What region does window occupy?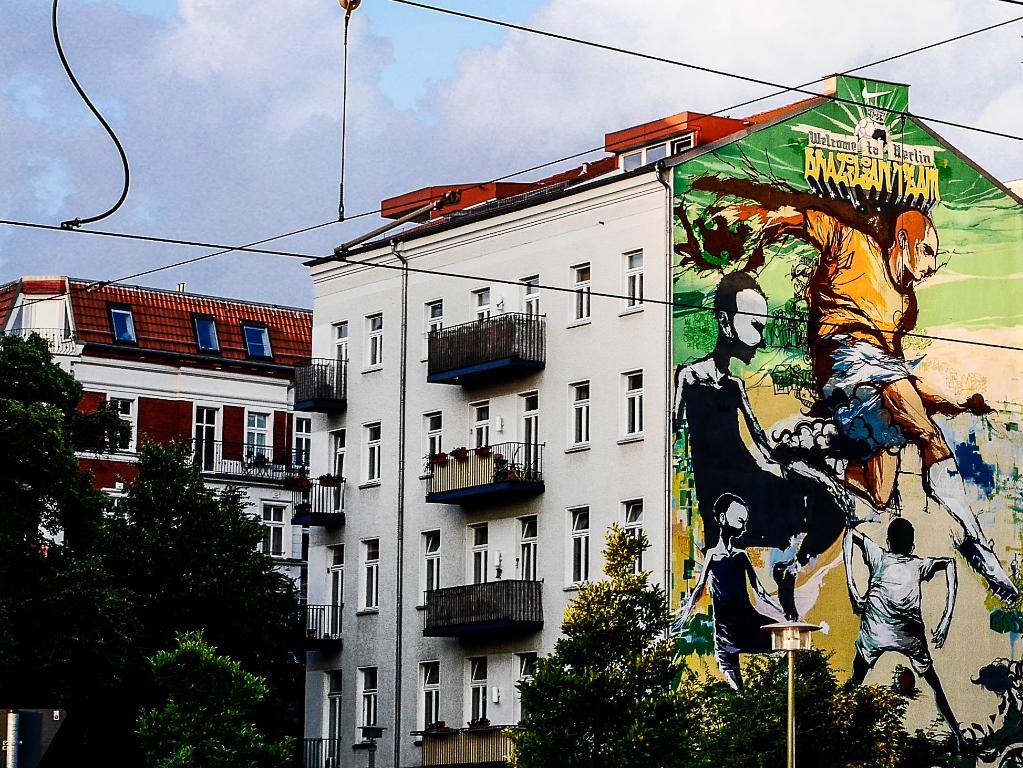
crop(566, 263, 590, 324).
